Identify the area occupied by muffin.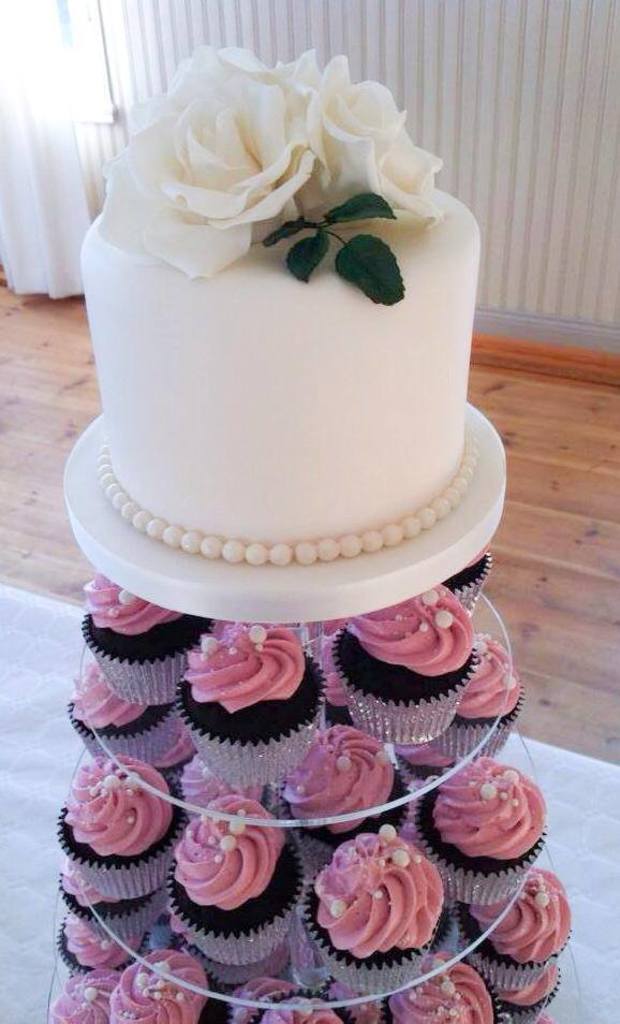
Area: pyautogui.locateOnScreen(76, 567, 213, 707).
